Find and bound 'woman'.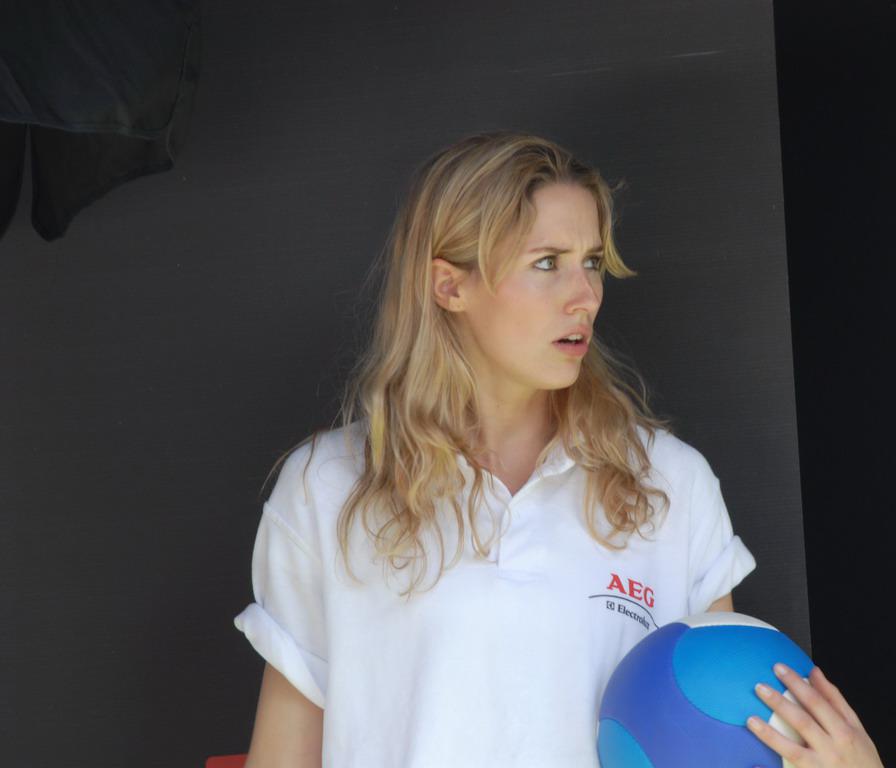
Bound: 222 115 768 752.
